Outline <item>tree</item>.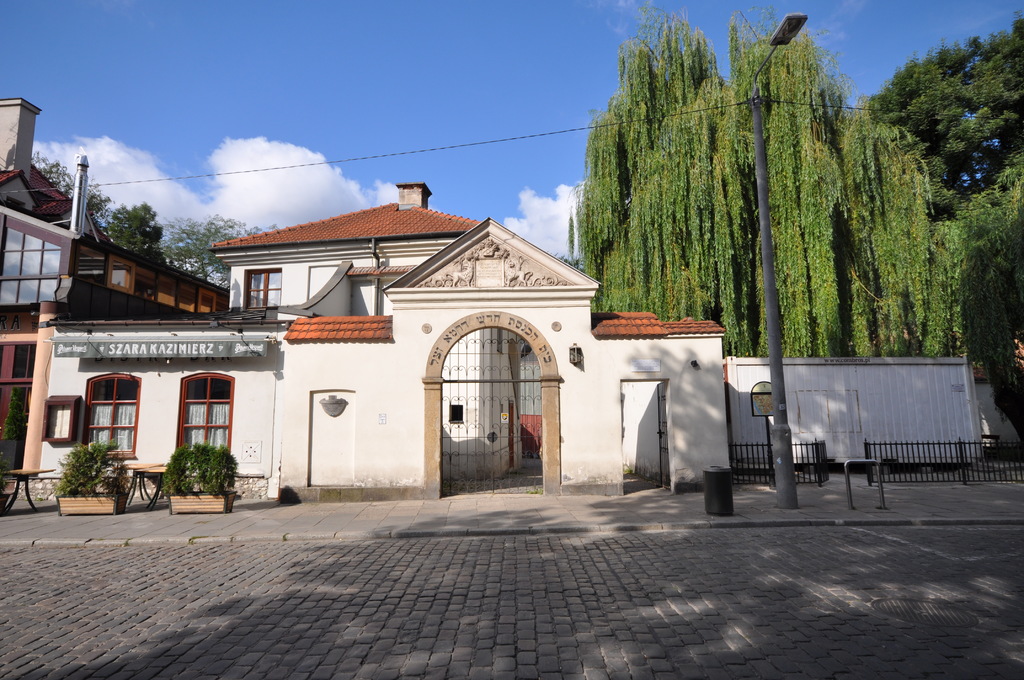
Outline: bbox=[166, 212, 260, 277].
